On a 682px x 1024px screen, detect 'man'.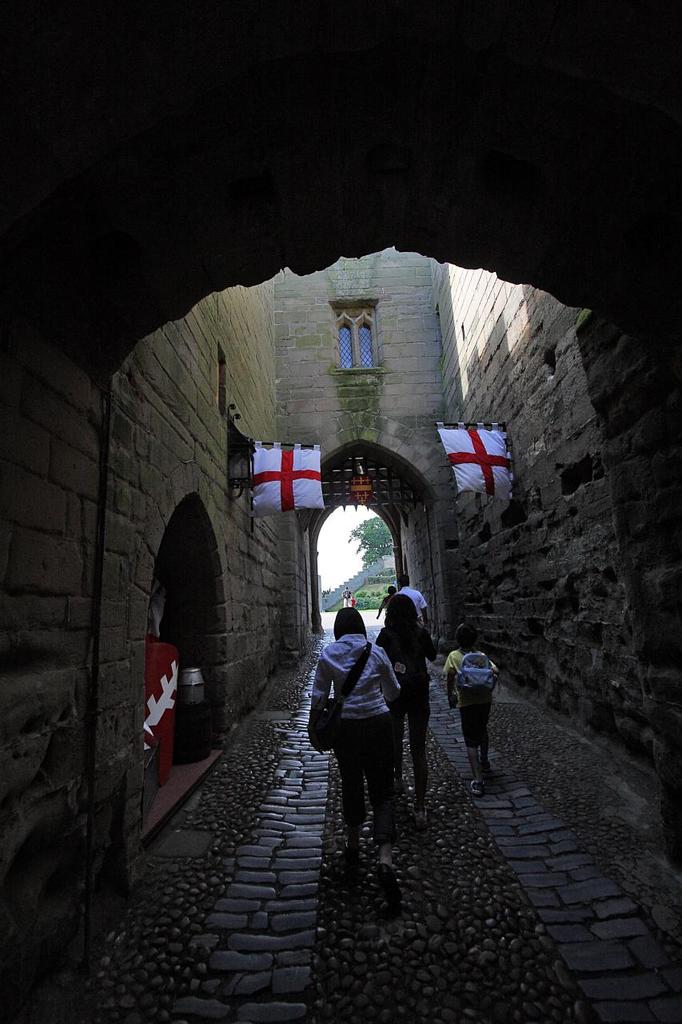
[x1=395, y1=570, x2=430, y2=632].
